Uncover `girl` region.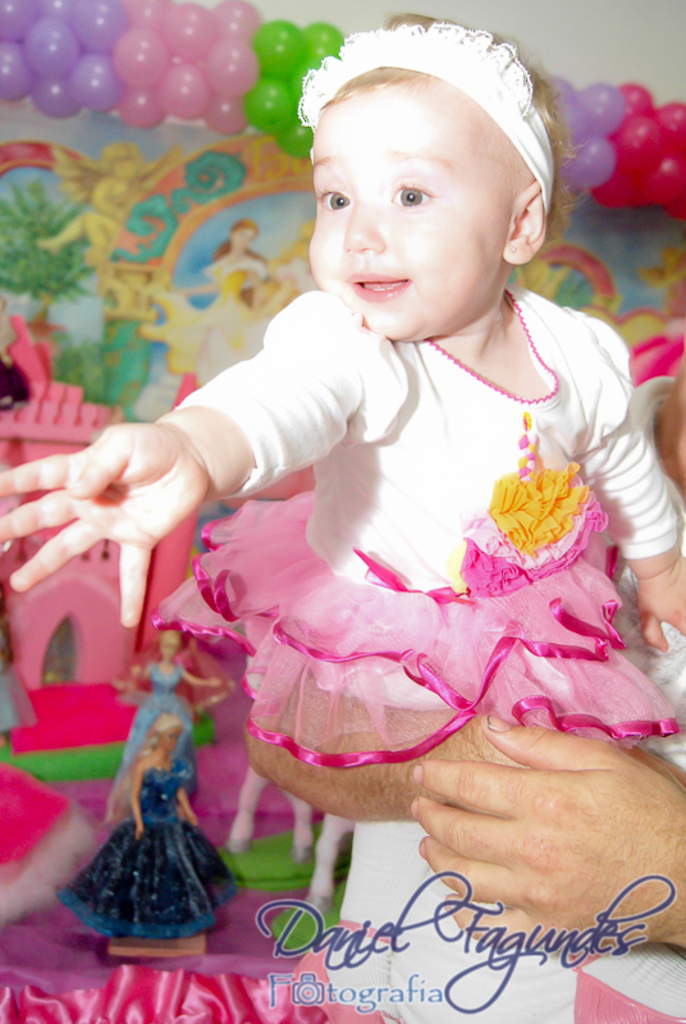
Uncovered: (0,6,685,1023).
